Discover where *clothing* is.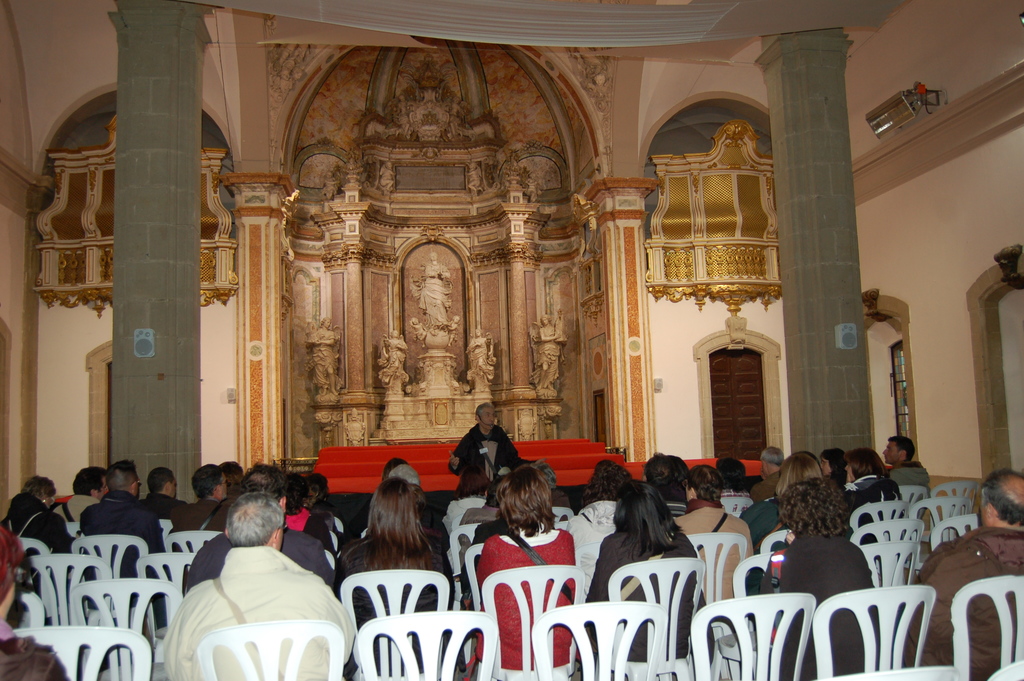
Discovered at {"x1": 466, "y1": 165, "x2": 483, "y2": 186}.
